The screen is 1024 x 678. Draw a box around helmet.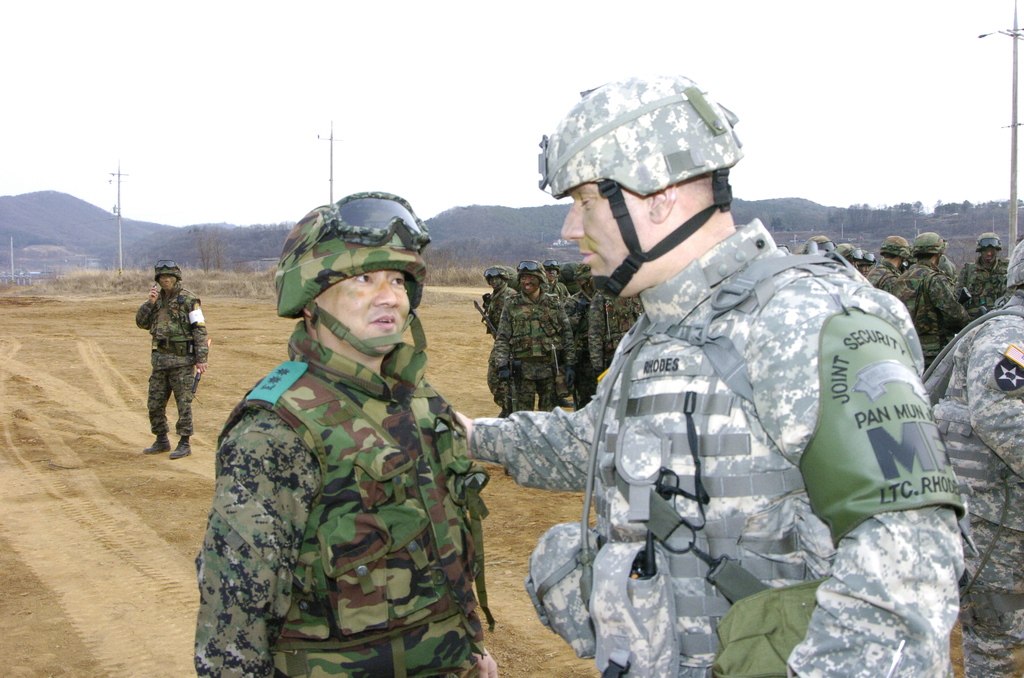
<bbox>880, 232, 913, 259</bbox>.
